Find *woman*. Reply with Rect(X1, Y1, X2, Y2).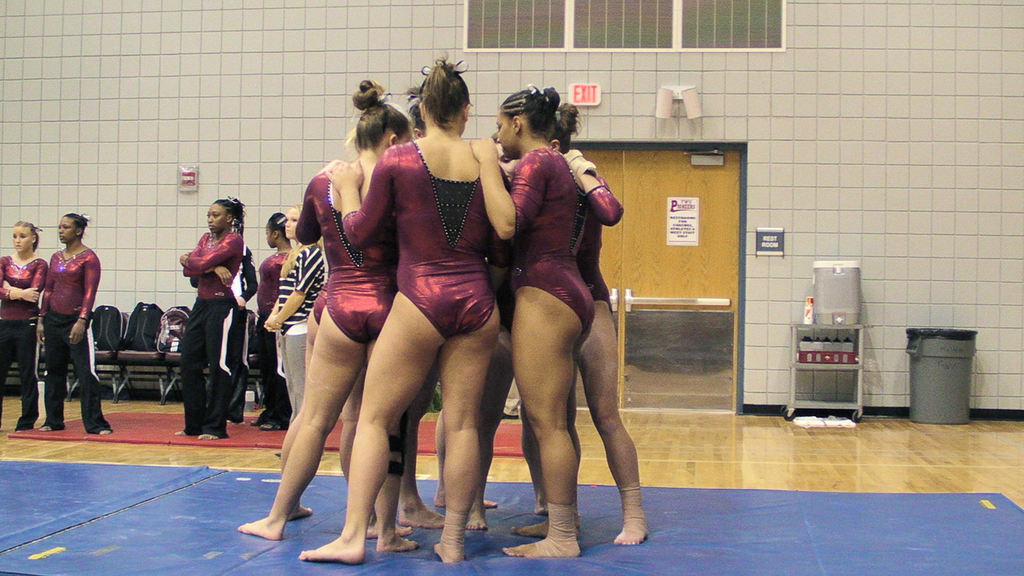
Rect(0, 220, 47, 429).
